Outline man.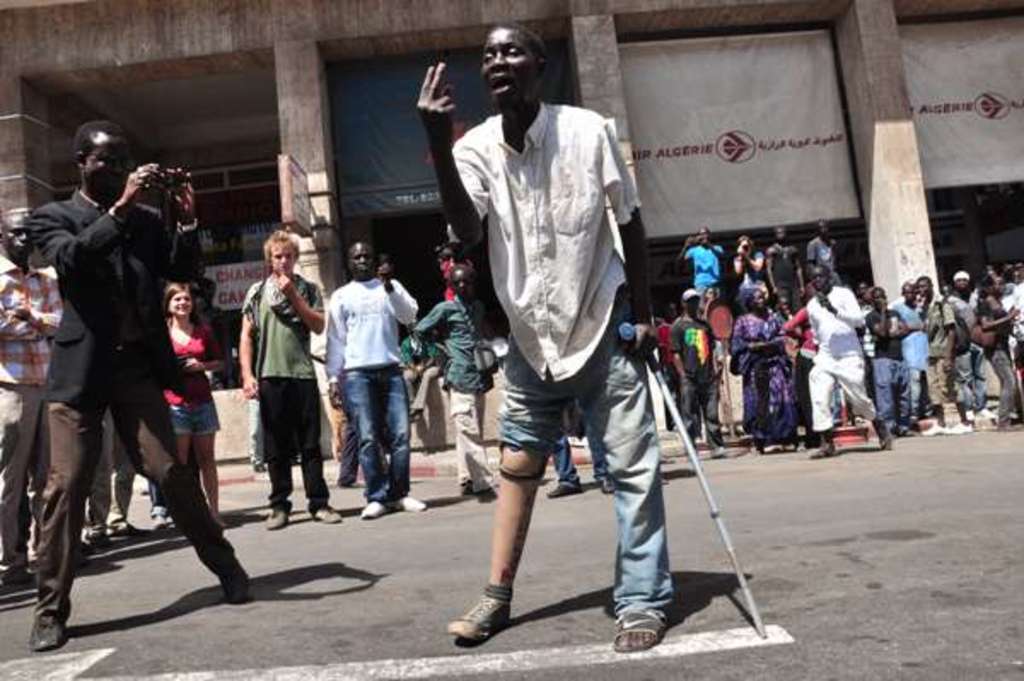
Outline: (765,227,802,297).
